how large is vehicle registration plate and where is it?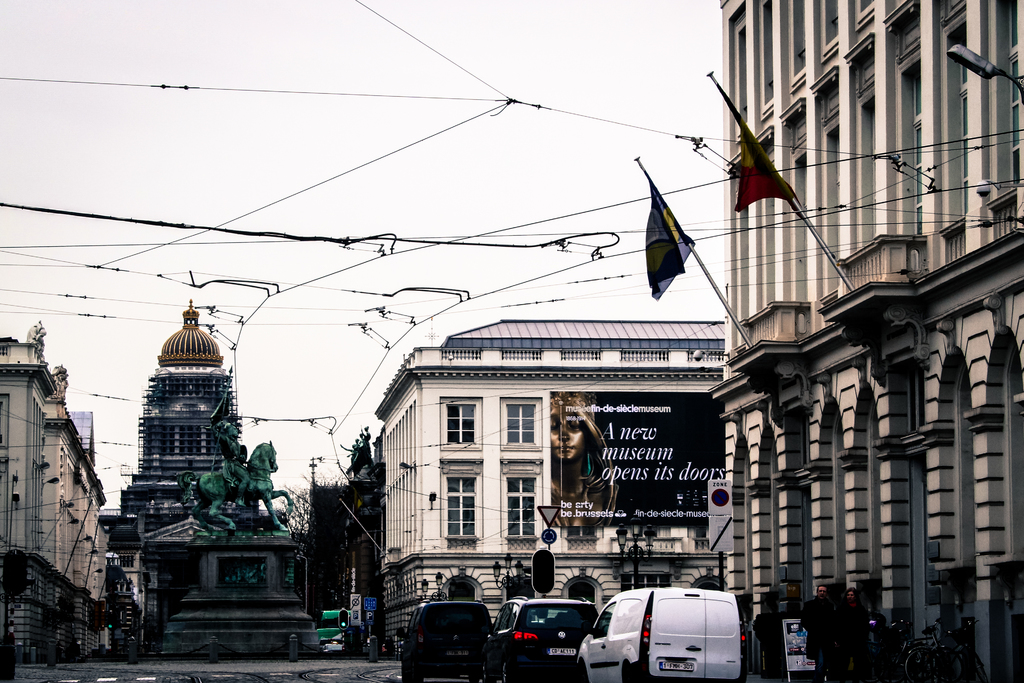
Bounding box: select_region(545, 646, 577, 656).
